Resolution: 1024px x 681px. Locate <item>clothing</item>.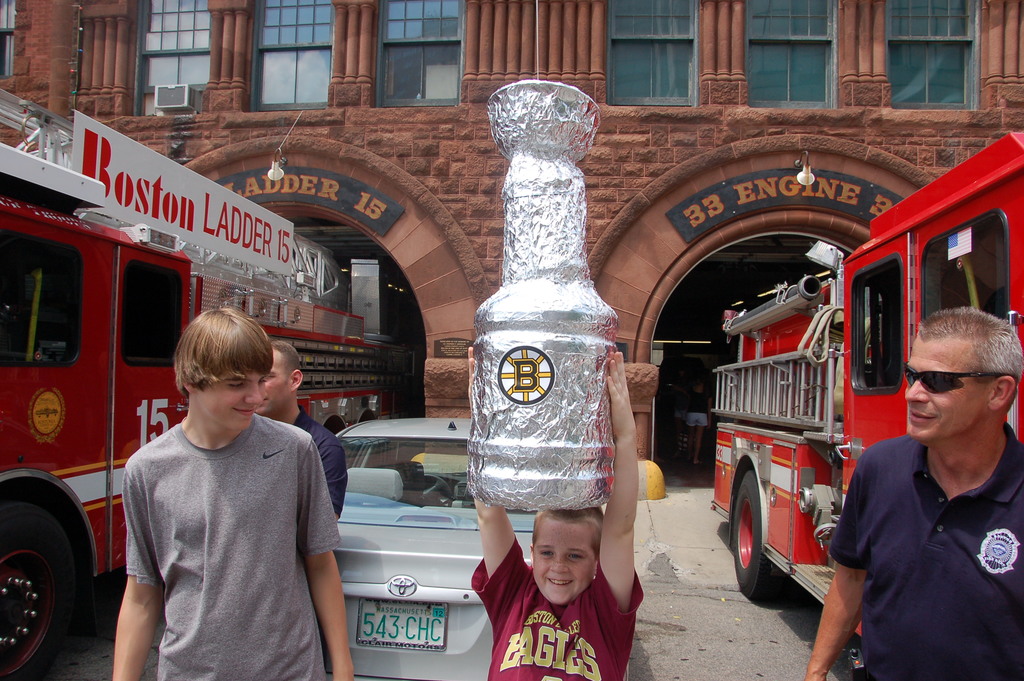
bbox=(473, 540, 645, 680).
